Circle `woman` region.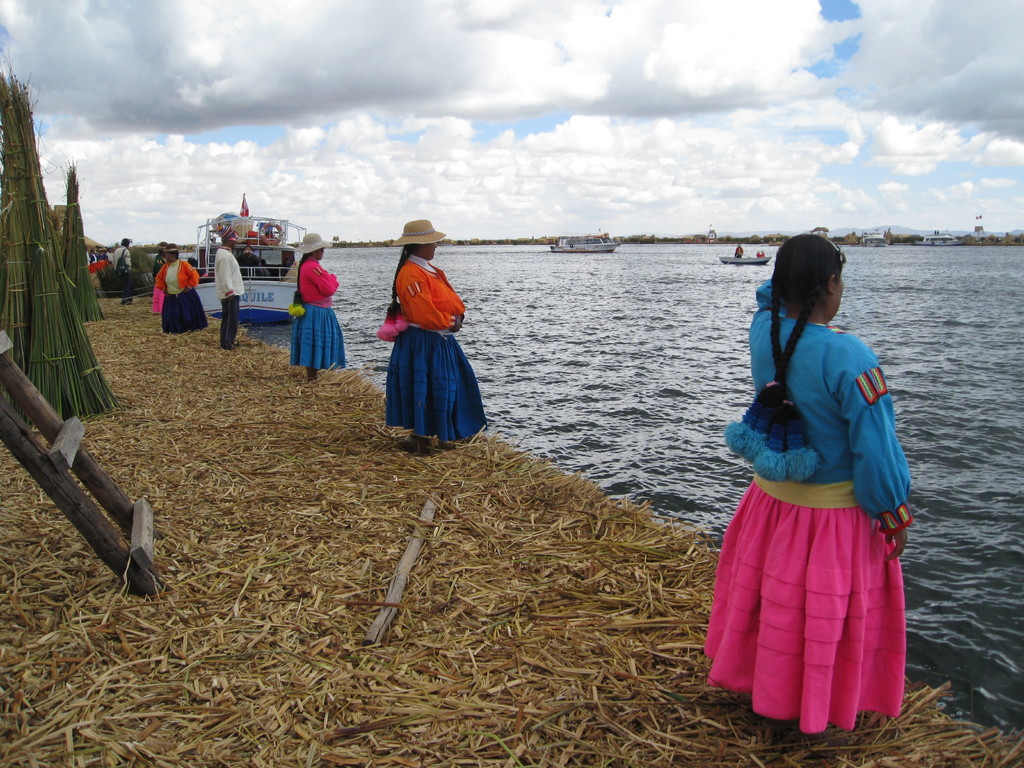
Region: bbox(149, 244, 210, 344).
